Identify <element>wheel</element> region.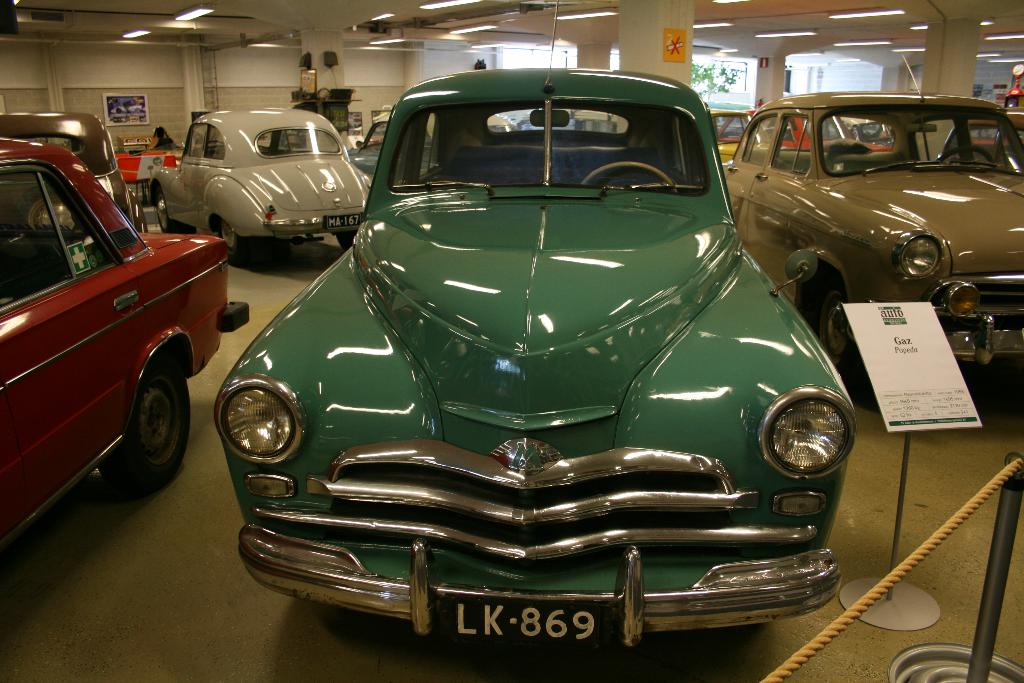
Region: pyautogui.locateOnScreen(337, 228, 360, 253).
